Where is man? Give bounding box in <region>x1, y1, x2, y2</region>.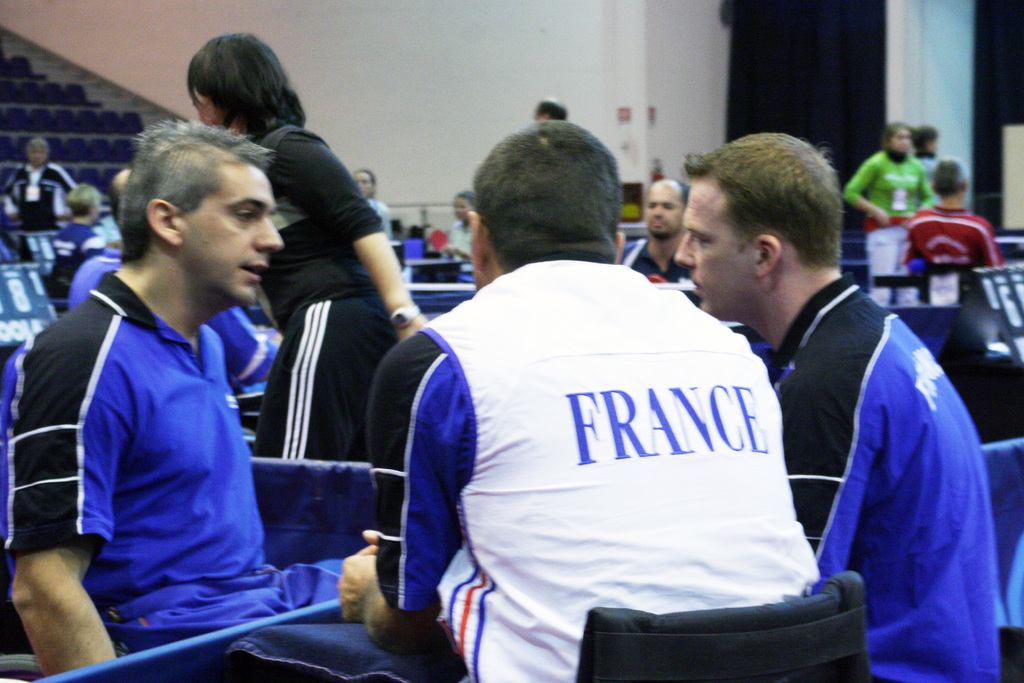
<region>899, 154, 1000, 265</region>.
